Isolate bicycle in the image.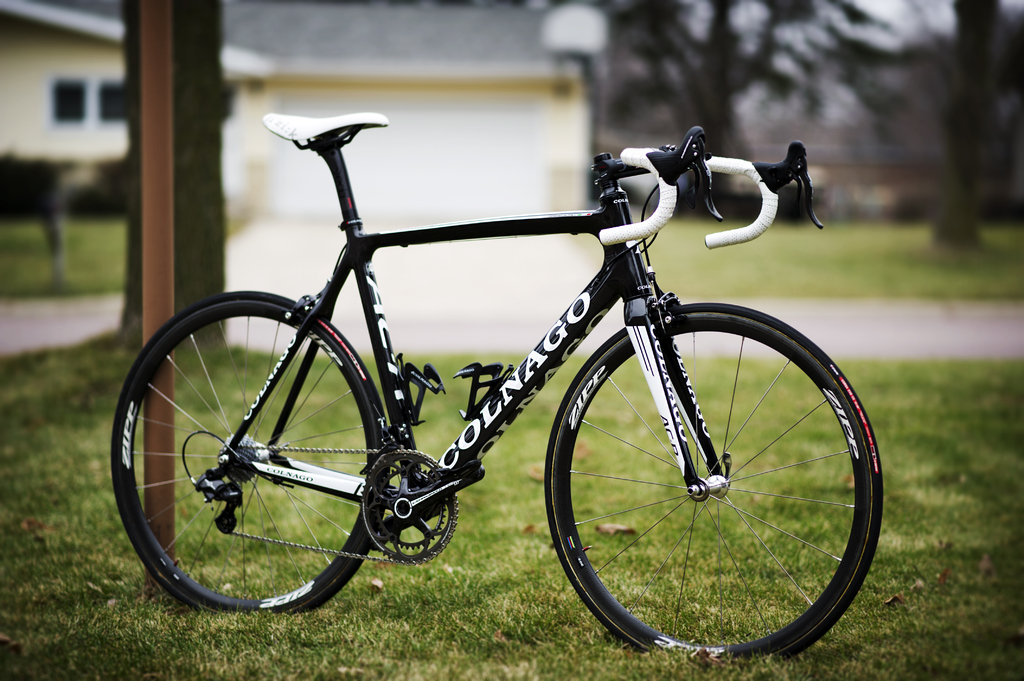
Isolated region: [left=112, top=116, right=884, bottom=664].
